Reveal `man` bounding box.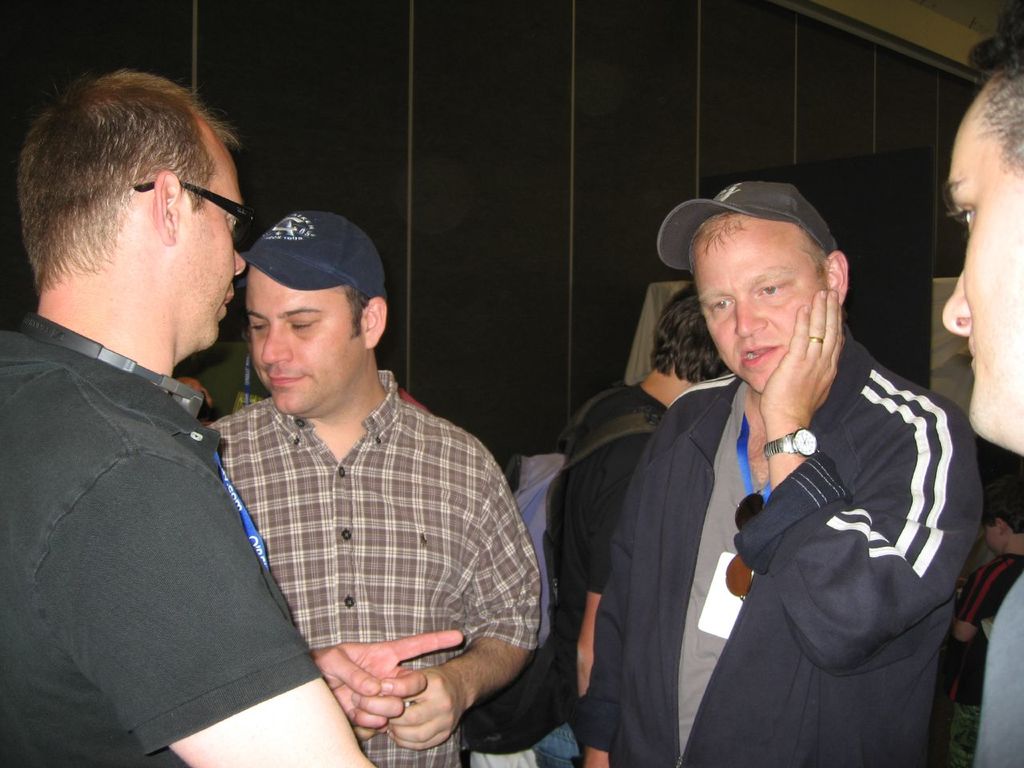
Revealed: <box>204,203,545,767</box>.
